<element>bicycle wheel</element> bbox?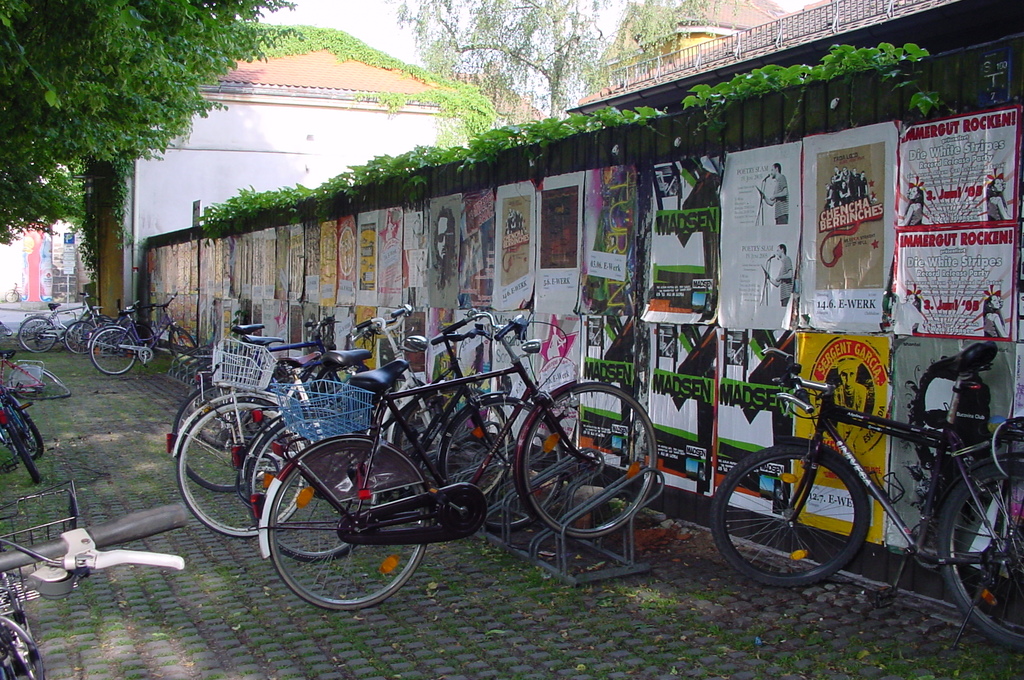
<box>19,318,56,353</box>
